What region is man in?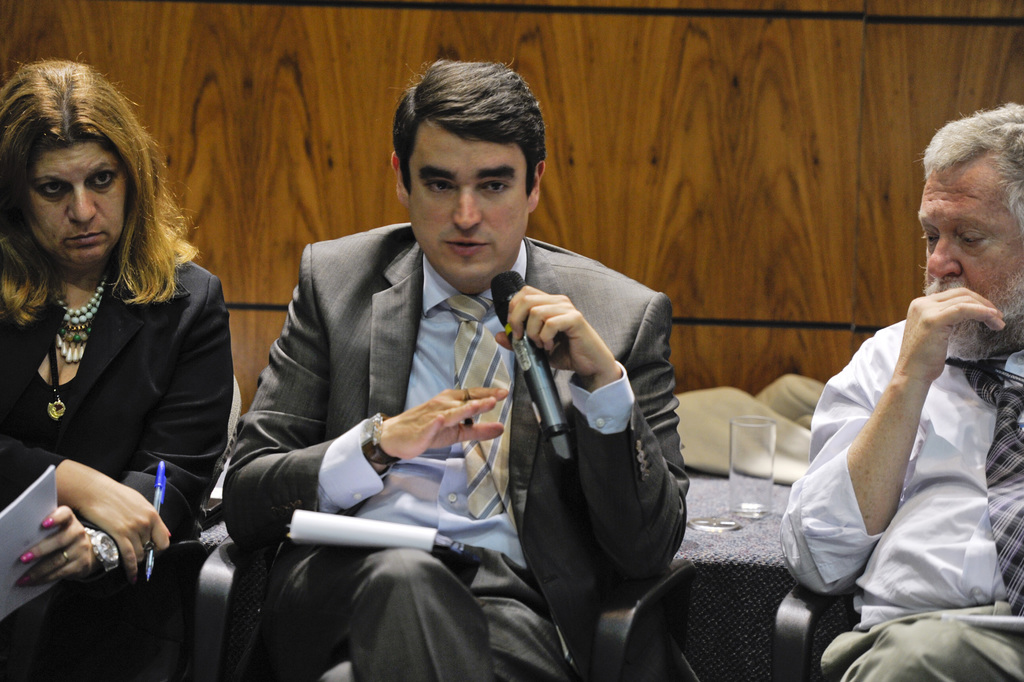
<box>777,100,1023,681</box>.
